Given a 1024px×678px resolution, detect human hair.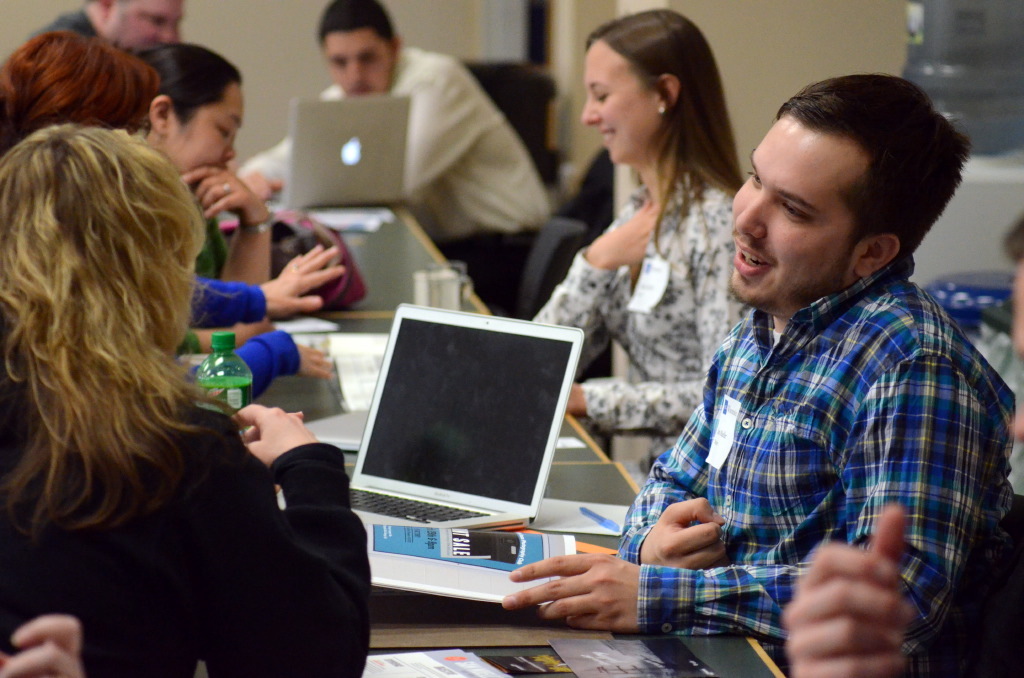
772 72 970 267.
